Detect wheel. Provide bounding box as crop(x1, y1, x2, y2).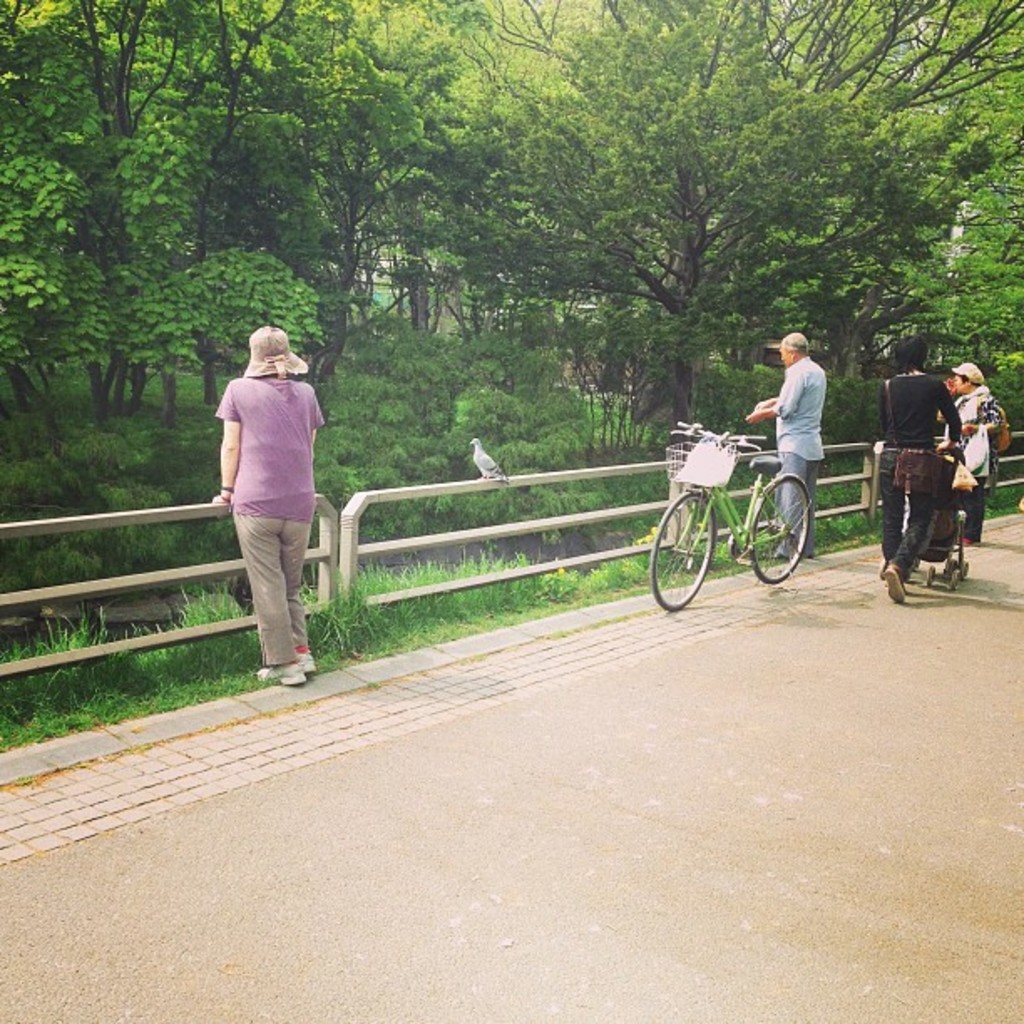
crop(940, 556, 952, 567).
